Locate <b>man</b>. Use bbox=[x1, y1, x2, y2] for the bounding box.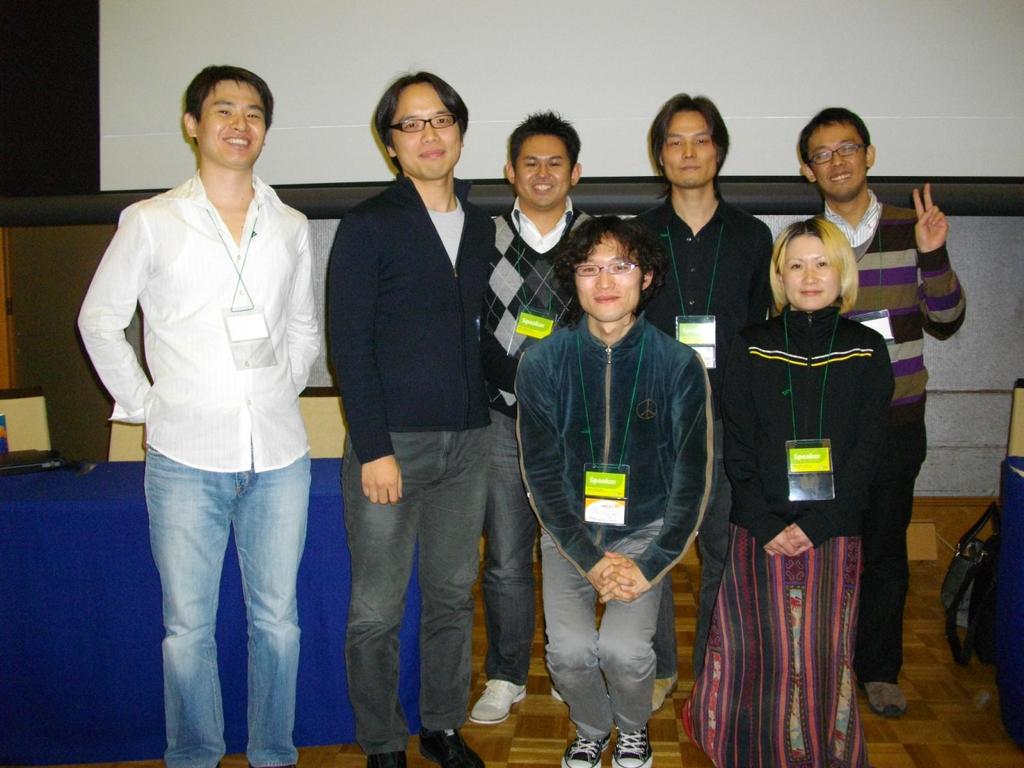
bbox=[514, 202, 716, 765].
